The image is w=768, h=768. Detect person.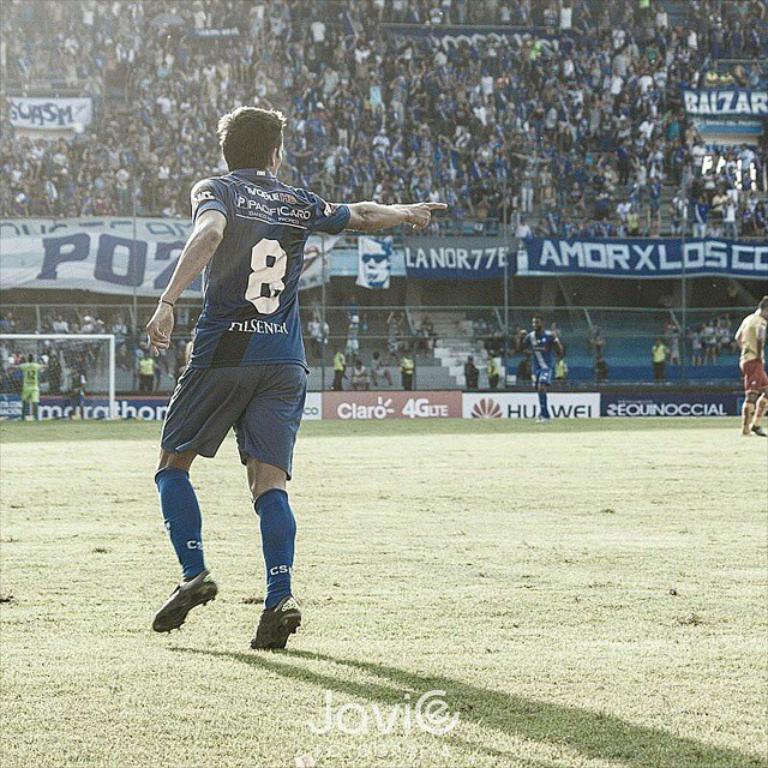
Detection: [13, 354, 49, 415].
